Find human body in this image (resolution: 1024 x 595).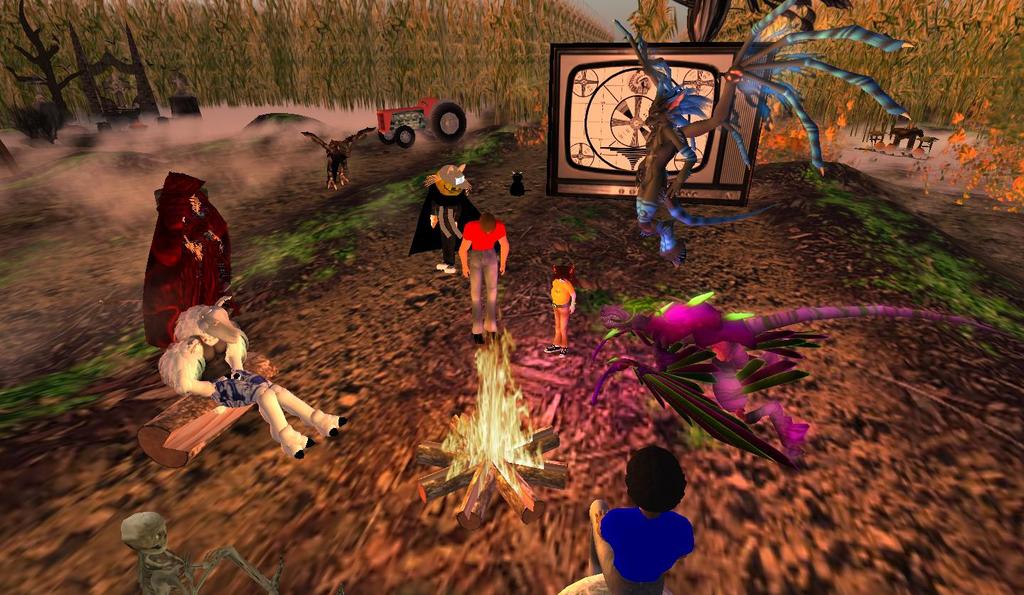
select_region(544, 259, 576, 360).
